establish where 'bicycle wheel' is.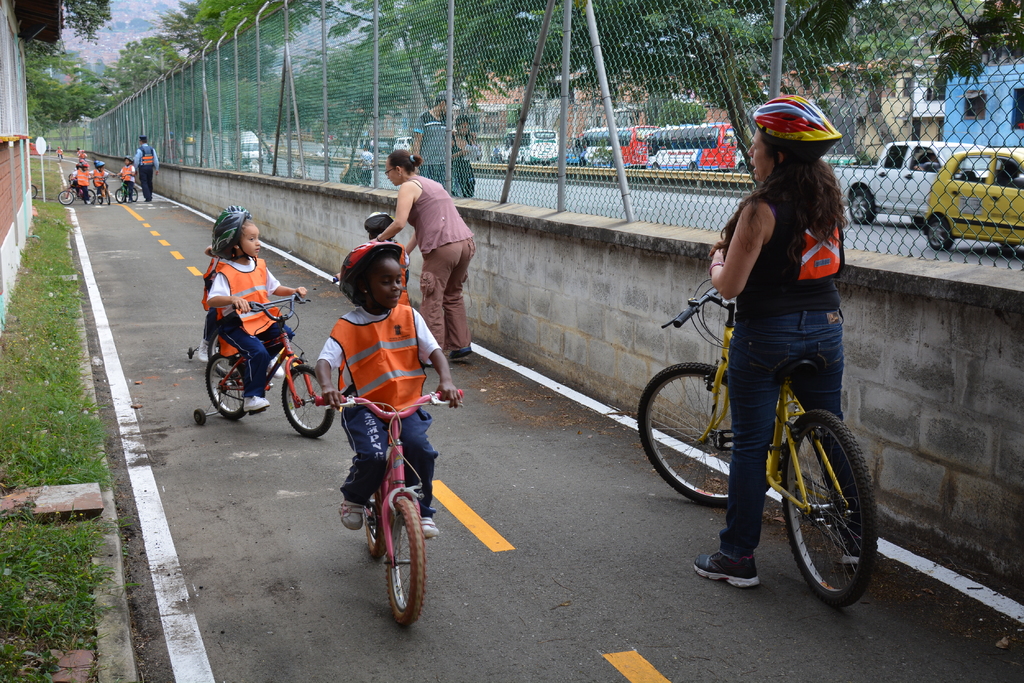
Established at bbox=[94, 192, 102, 205].
